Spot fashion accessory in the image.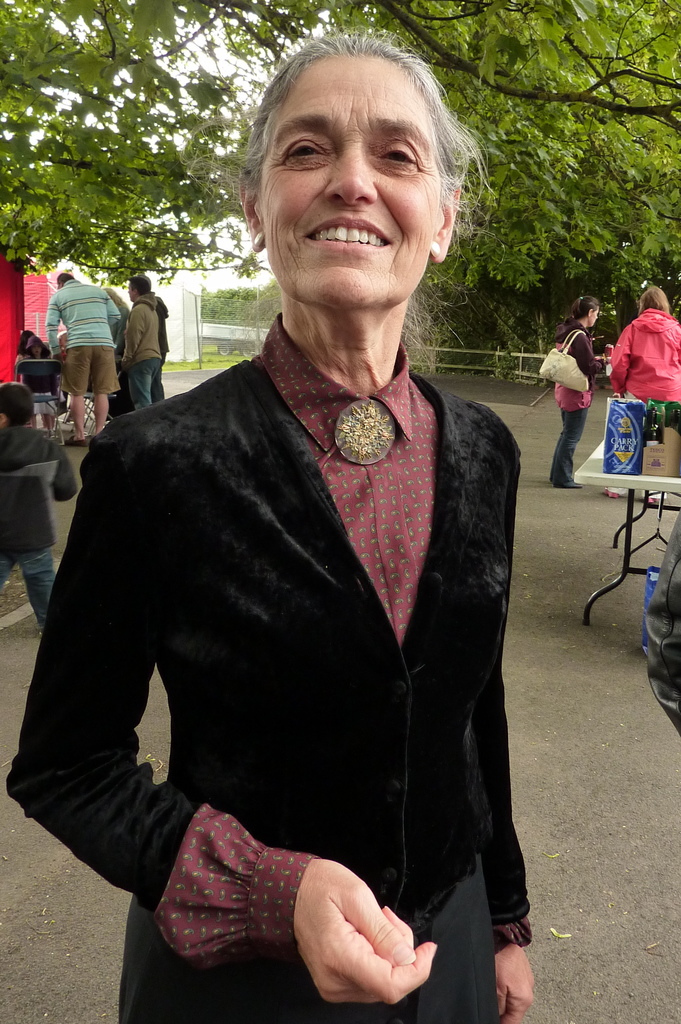
fashion accessory found at locate(650, 494, 655, 506).
